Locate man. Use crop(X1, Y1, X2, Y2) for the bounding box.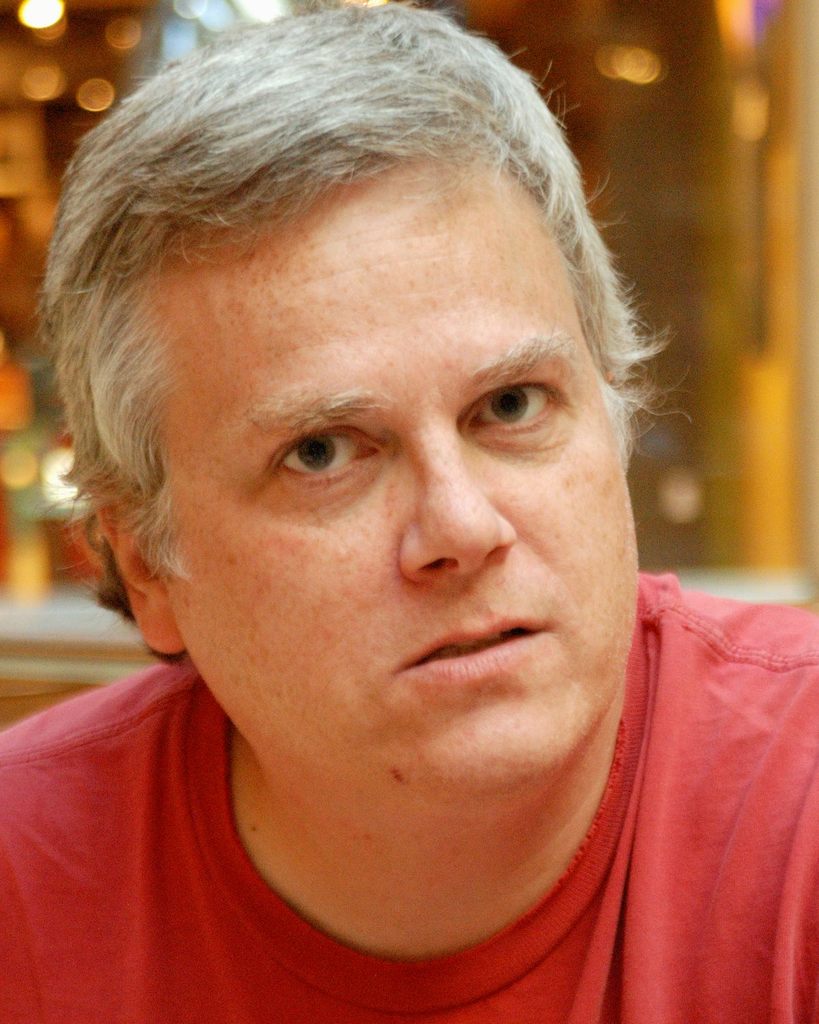
crop(0, 45, 811, 1021).
